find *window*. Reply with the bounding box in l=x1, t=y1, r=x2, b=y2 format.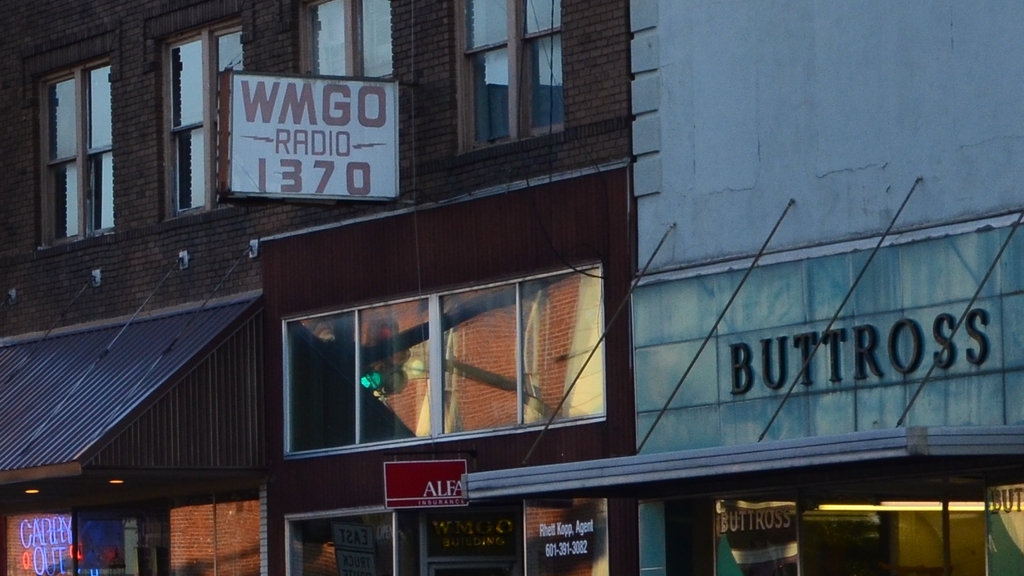
l=159, t=20, r=246, b=221.
